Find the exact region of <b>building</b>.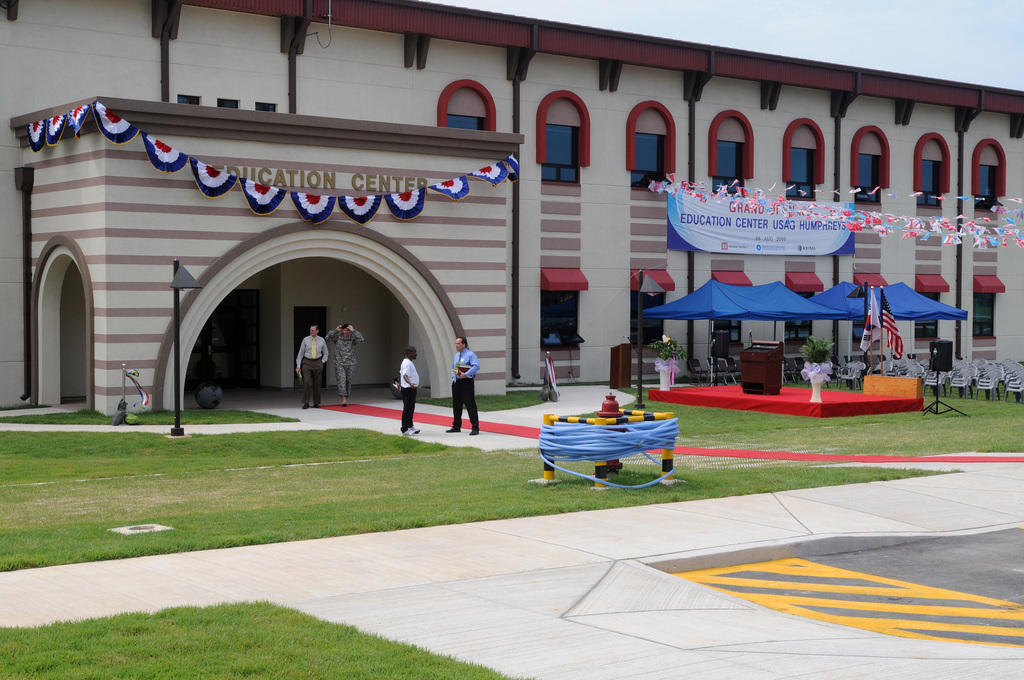
Exact region: detection(0, 0, 1023, 416).
